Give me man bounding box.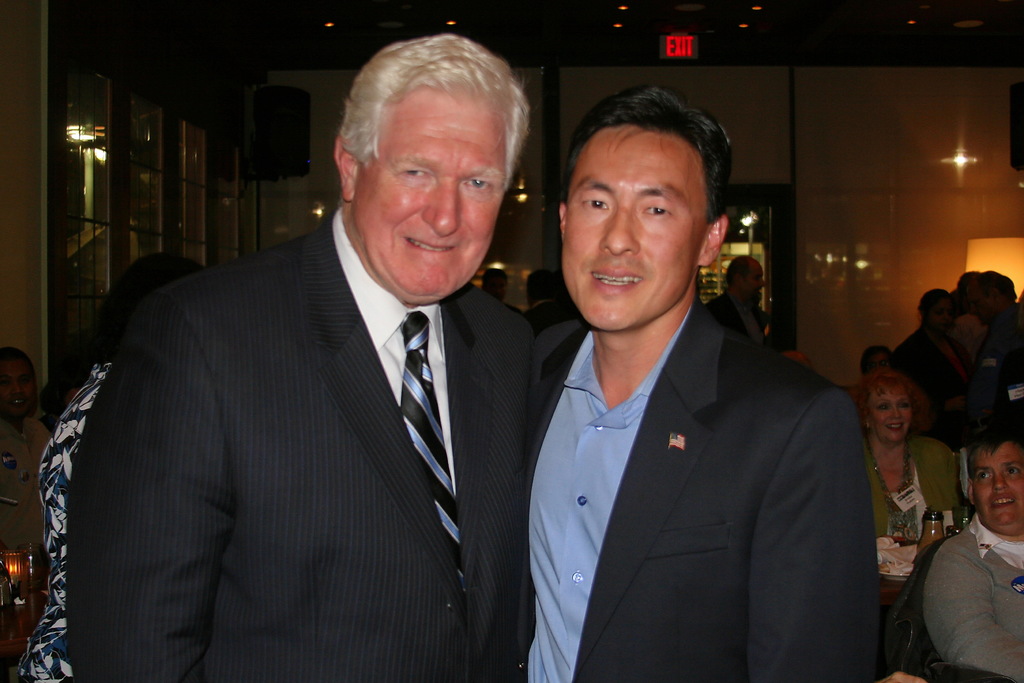
493,98,891,682.
